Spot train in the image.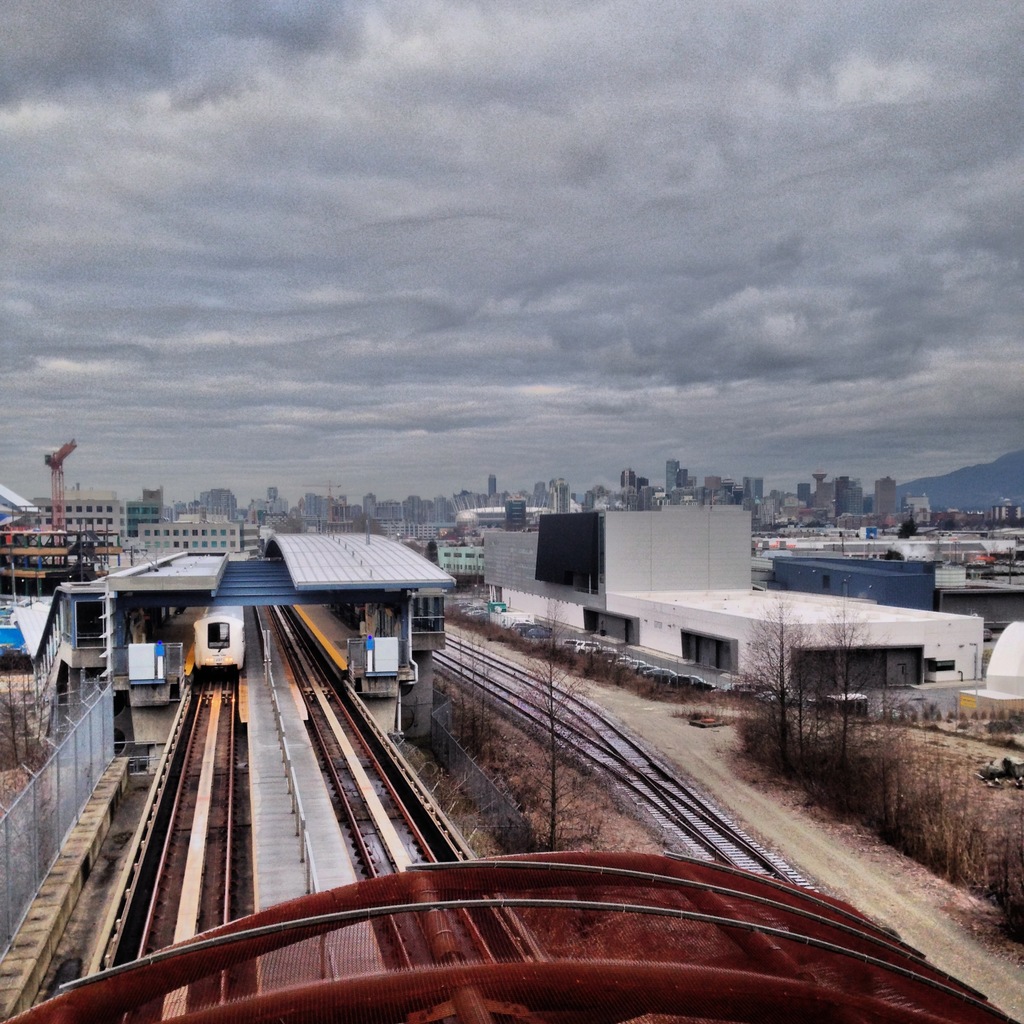
train found at 193/606/242/678.
